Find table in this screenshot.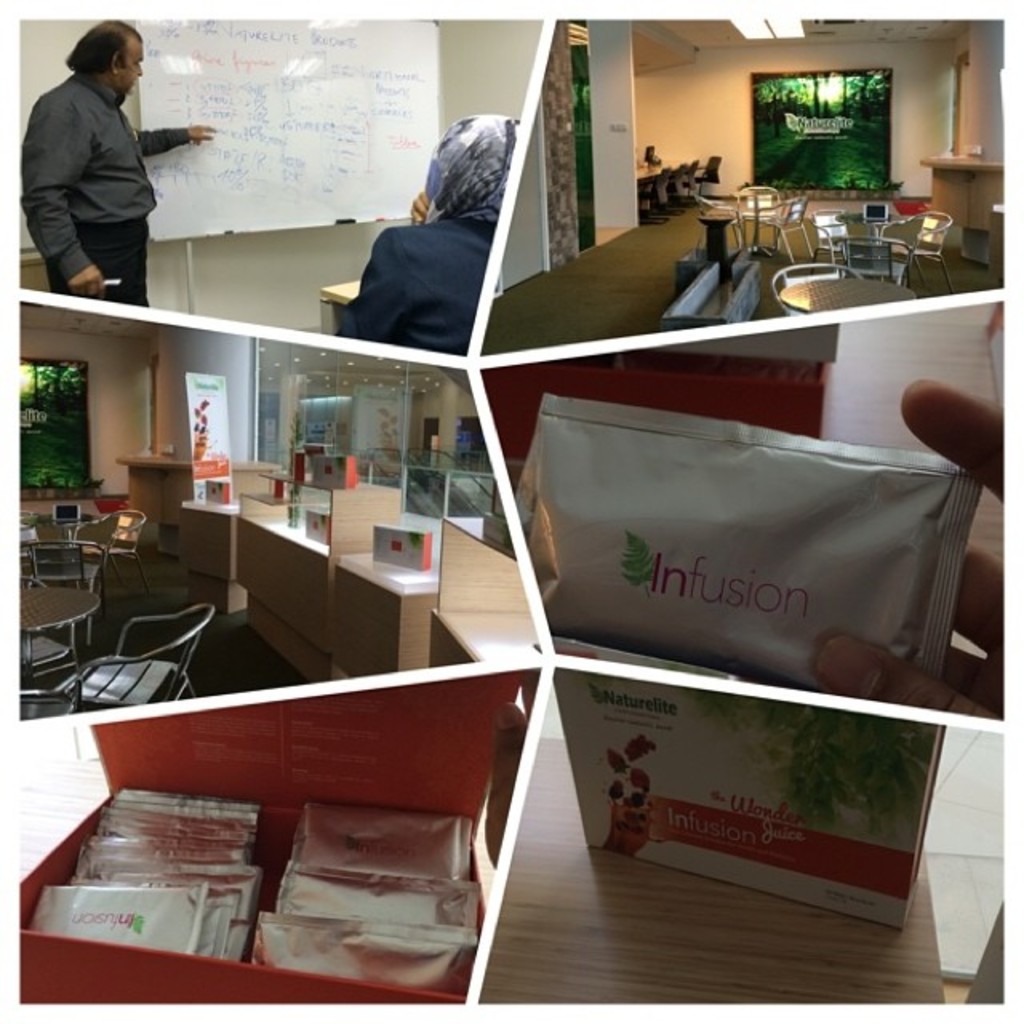
The bounding box for table is {"x1": 477, "y1": 736, "x2": 946, "y2": 1003}.
